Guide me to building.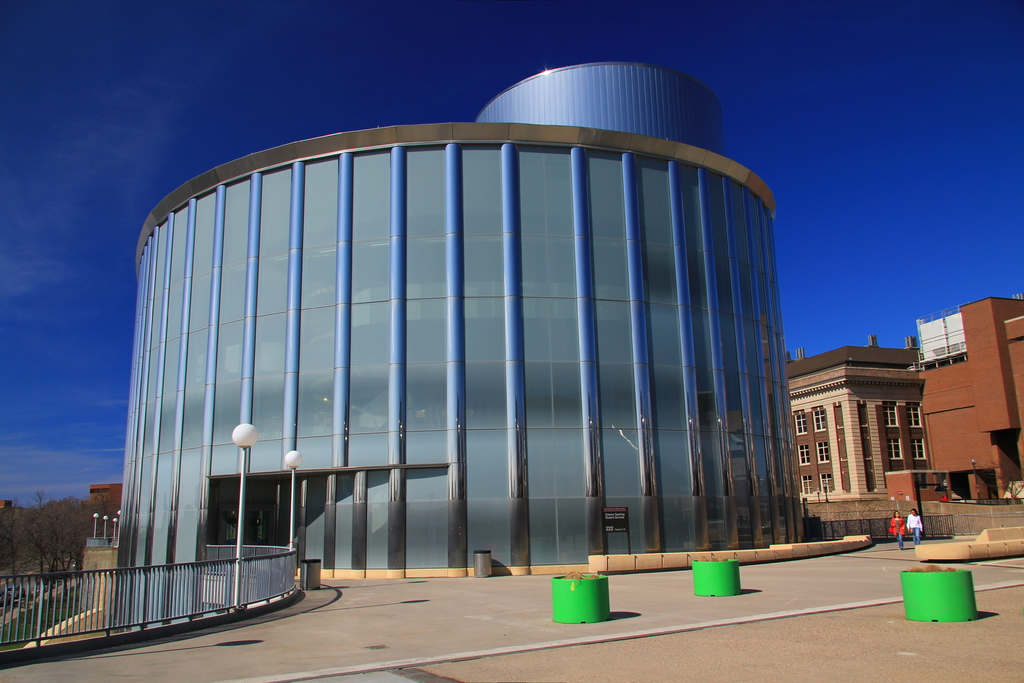
Guidance: box(910, 290, 1023, 496).
